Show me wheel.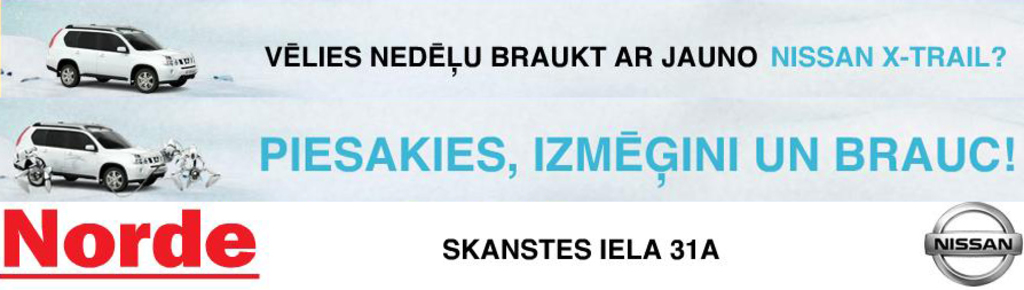
wheel is here: [140, 183, 157, 188].
